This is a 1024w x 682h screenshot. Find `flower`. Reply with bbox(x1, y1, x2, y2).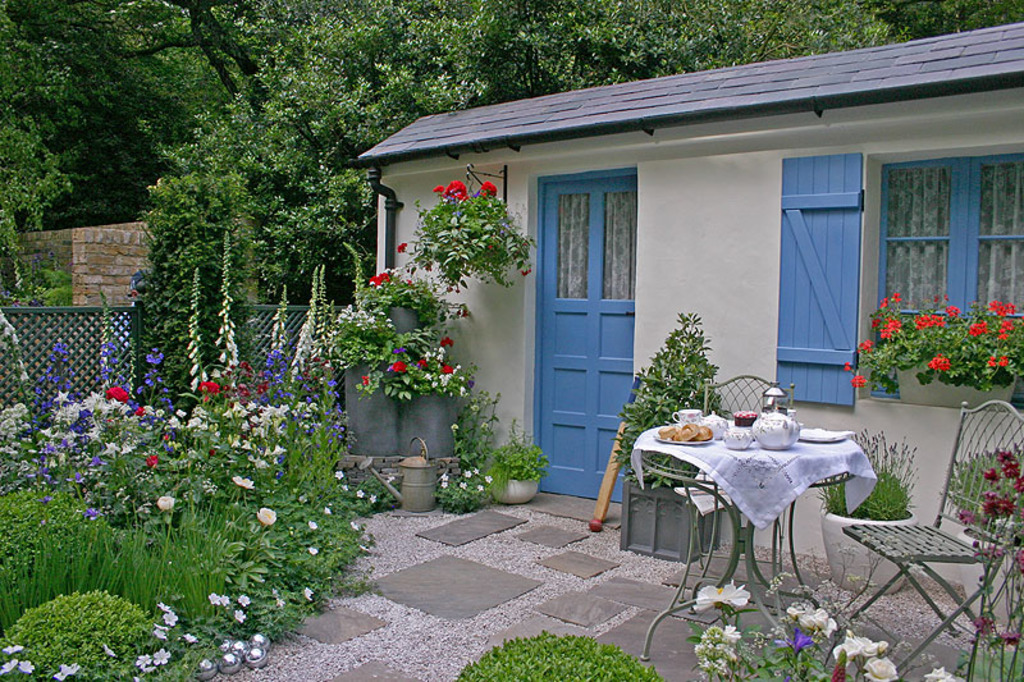
bbox(923, 660, 966, 681).
